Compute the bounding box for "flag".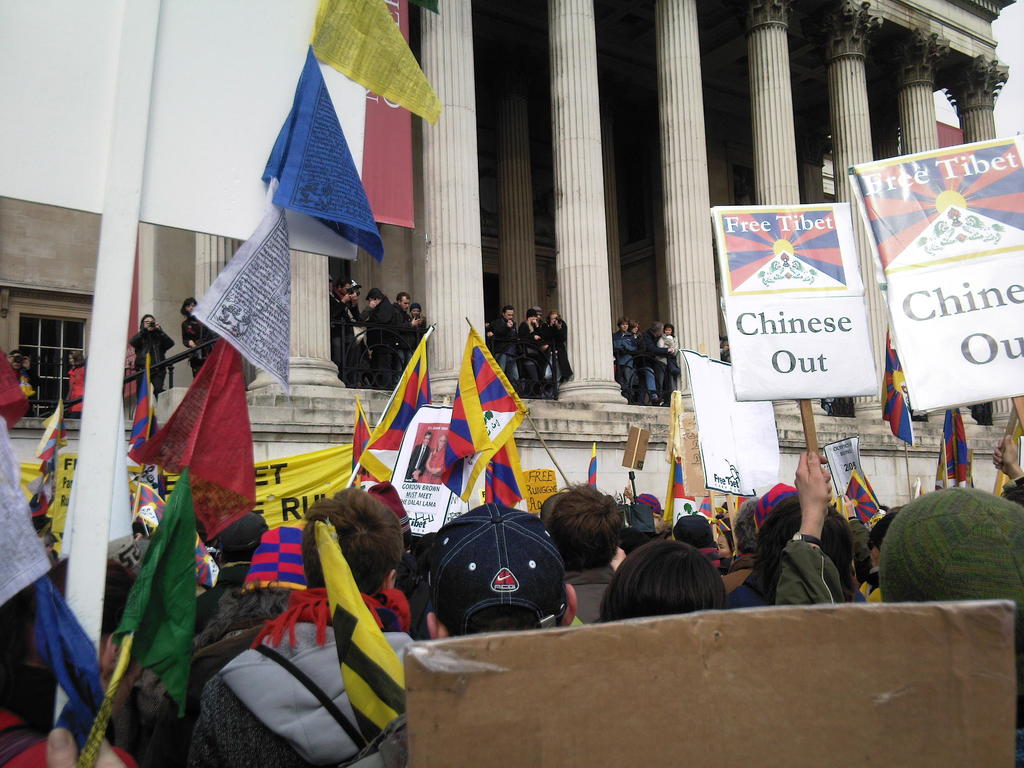
rect(838, 468, 883, 536).
